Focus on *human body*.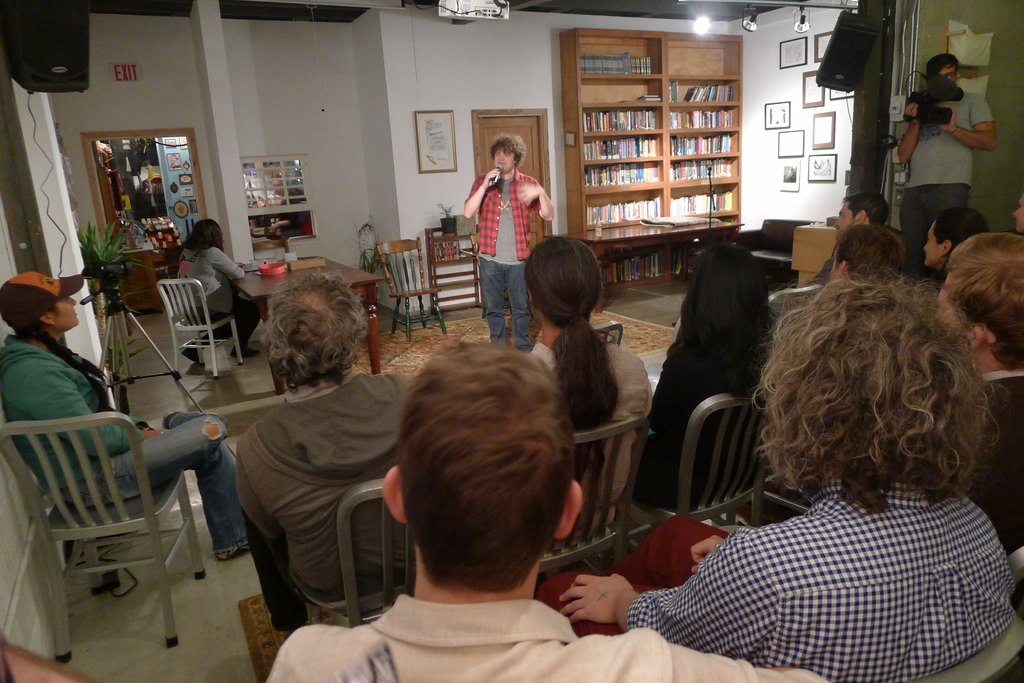
Focused at (233,275,415,633).
